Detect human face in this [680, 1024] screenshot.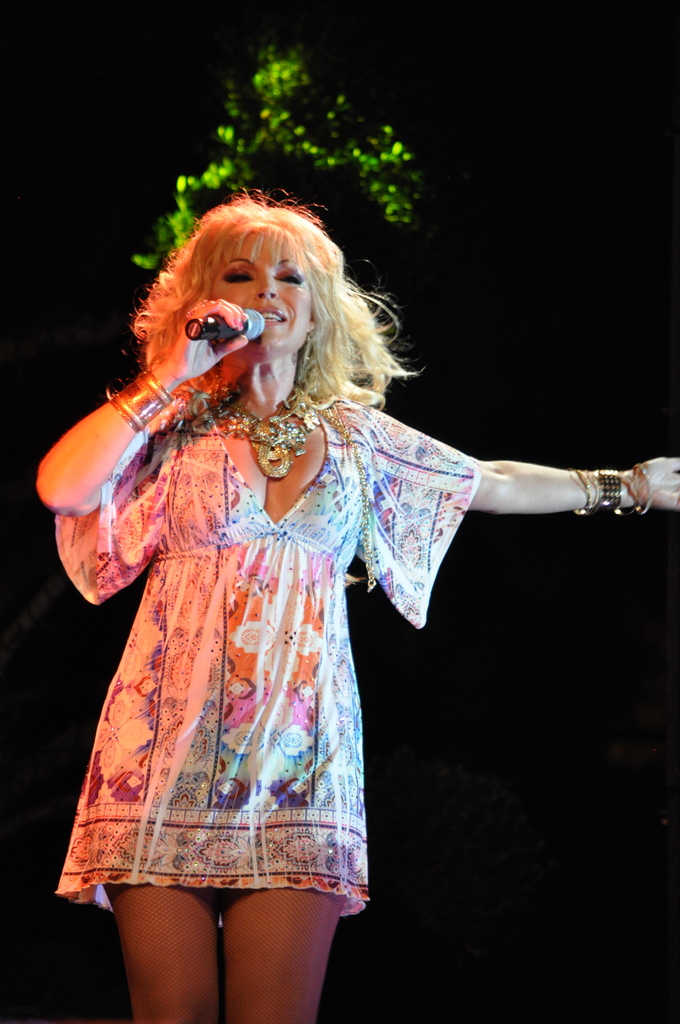
Detection: [211,230,308,347].
